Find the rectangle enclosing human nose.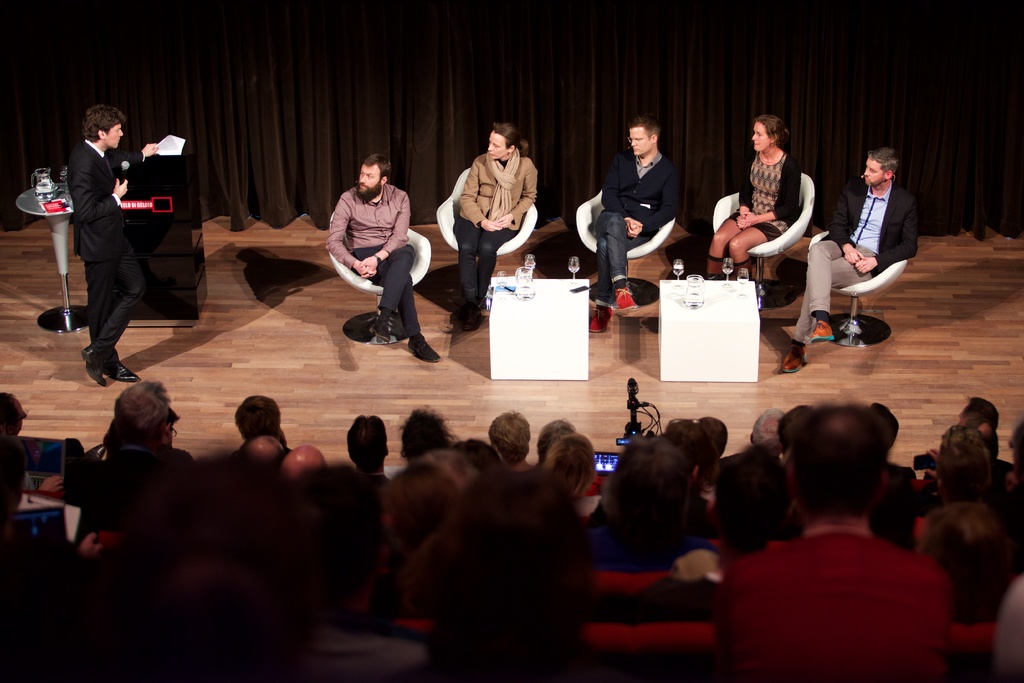
x1=751, y1=135, x2=758, y2=142.
